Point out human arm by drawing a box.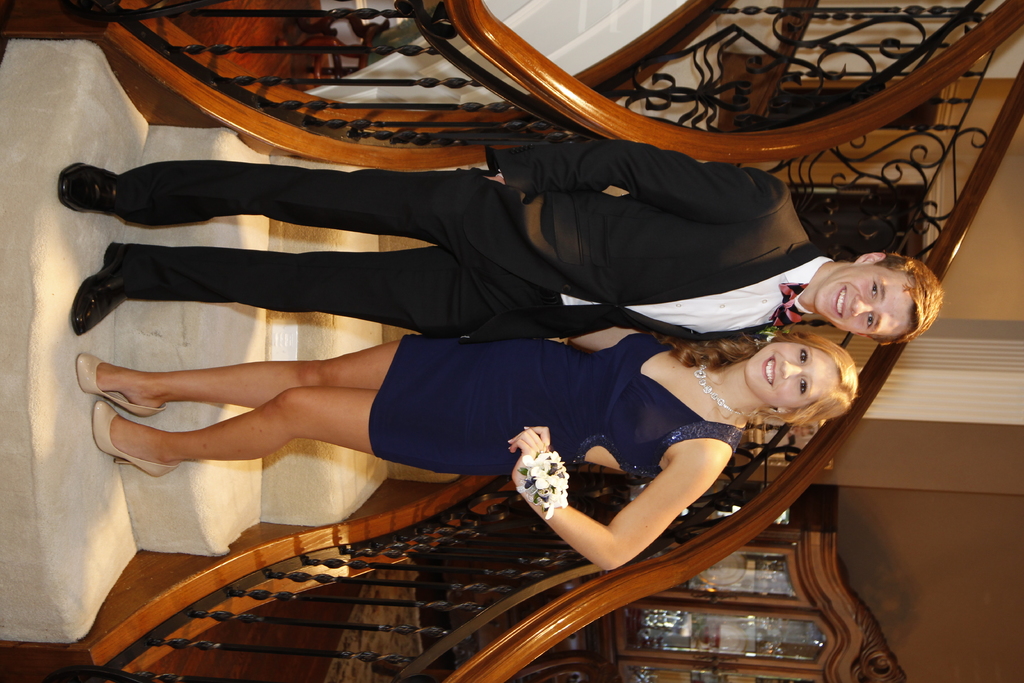
{"left": 486, "top": 139, "right": 789, "bottom": 206}.
